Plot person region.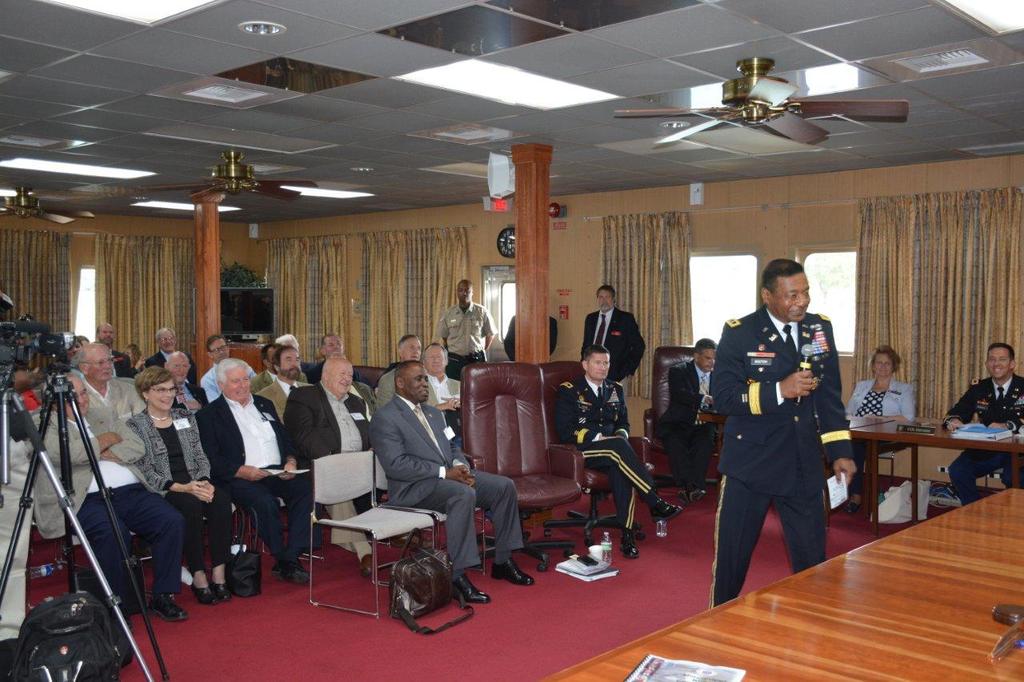
Plotted at bbox(710, 258, 856, 610).
